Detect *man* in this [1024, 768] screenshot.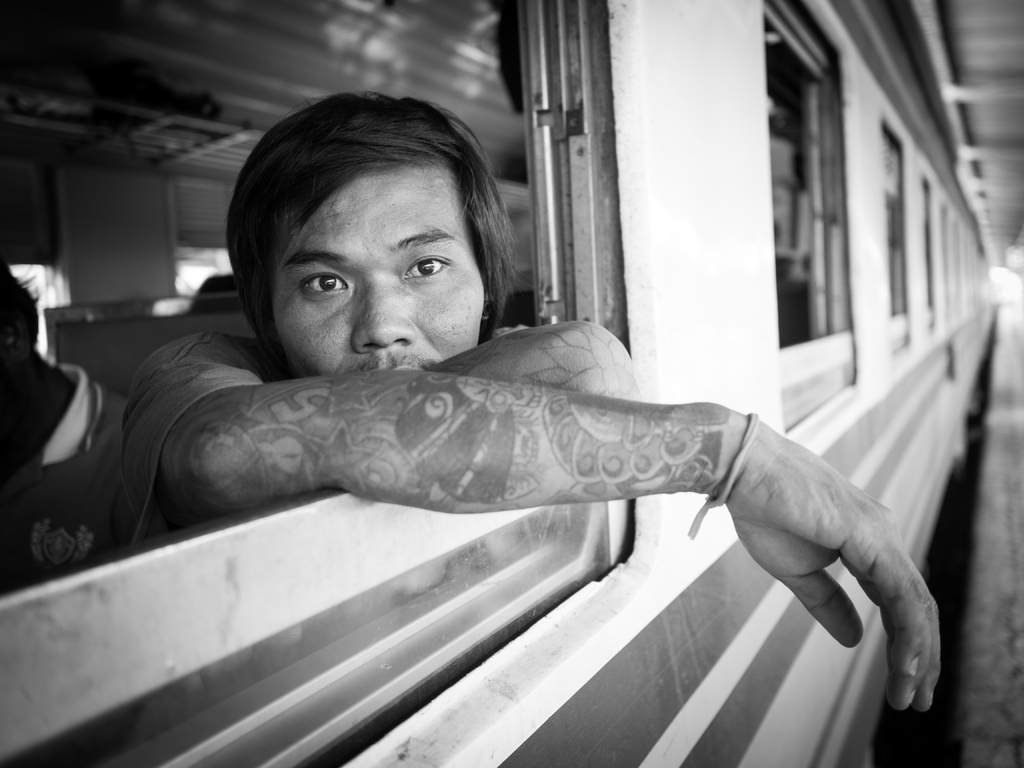
Detection: bbox=(74, 151, 936, 709).
